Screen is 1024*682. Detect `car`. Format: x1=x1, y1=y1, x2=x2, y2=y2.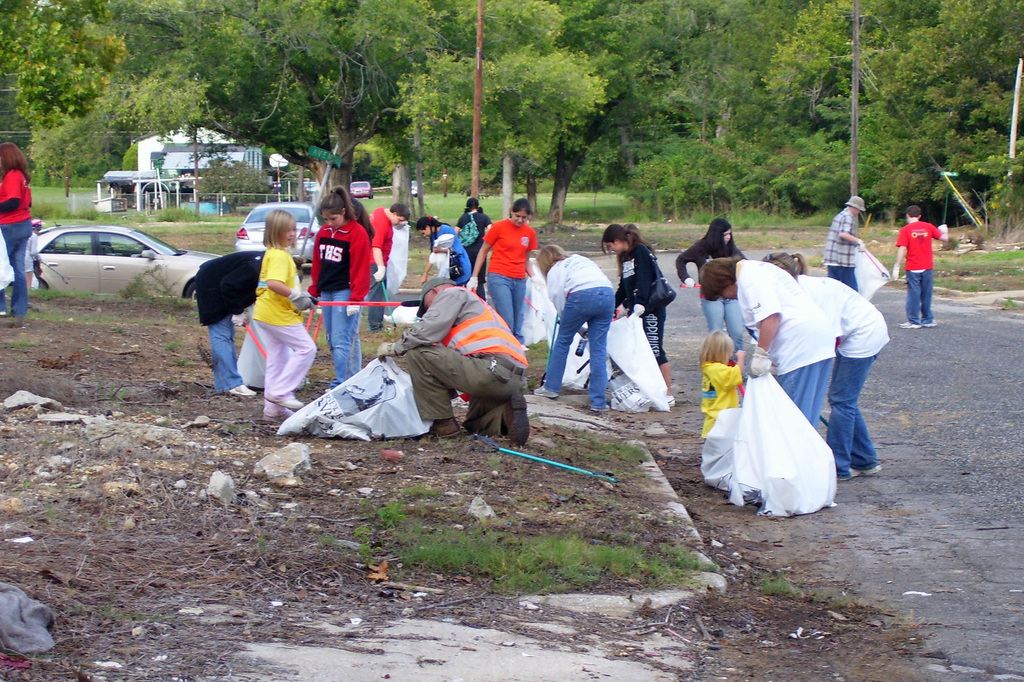
x1=235, y1=202, x2=321, y2=264.
